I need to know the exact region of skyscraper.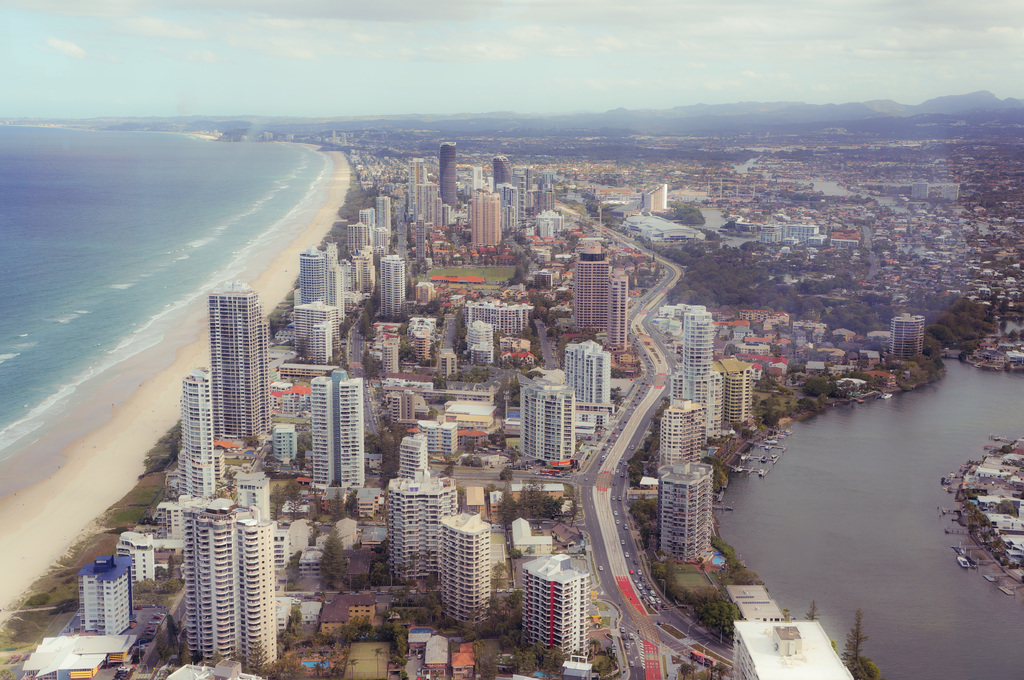
Region: (468,188,500,244).
